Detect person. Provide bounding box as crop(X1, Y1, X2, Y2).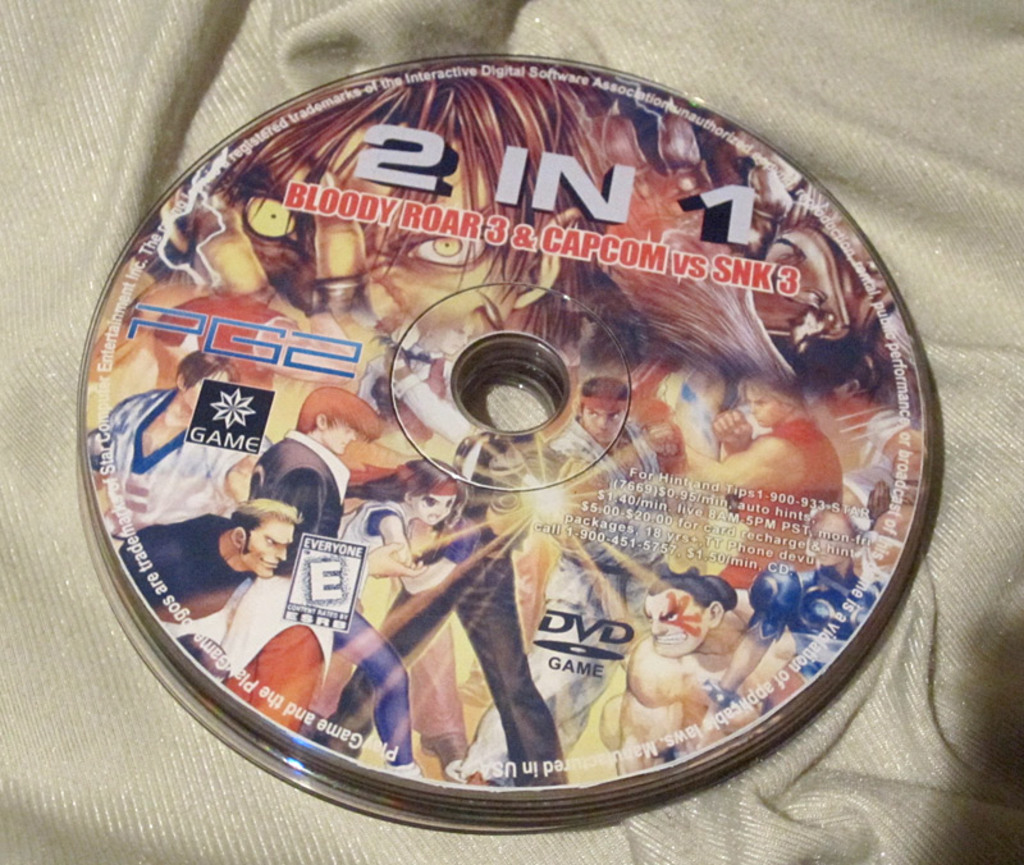
crop(600, 566, 799, 777).
